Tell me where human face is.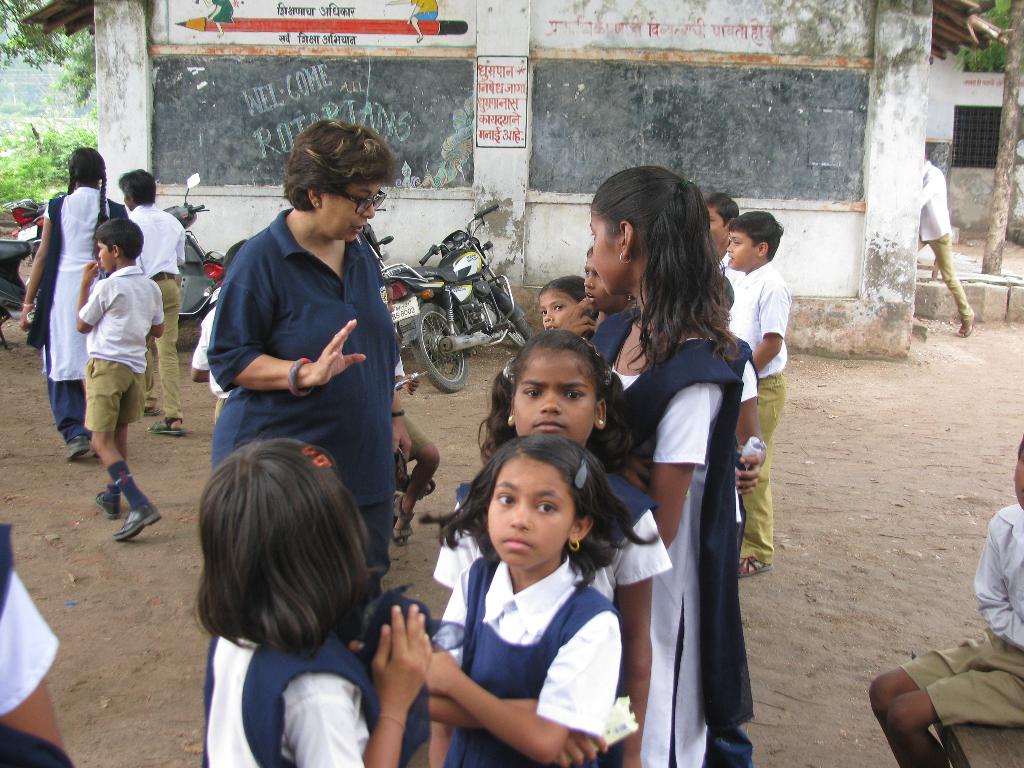
human face is at {"x1": 580, "y1": 257, "x2": 618, "y2": 309}.
